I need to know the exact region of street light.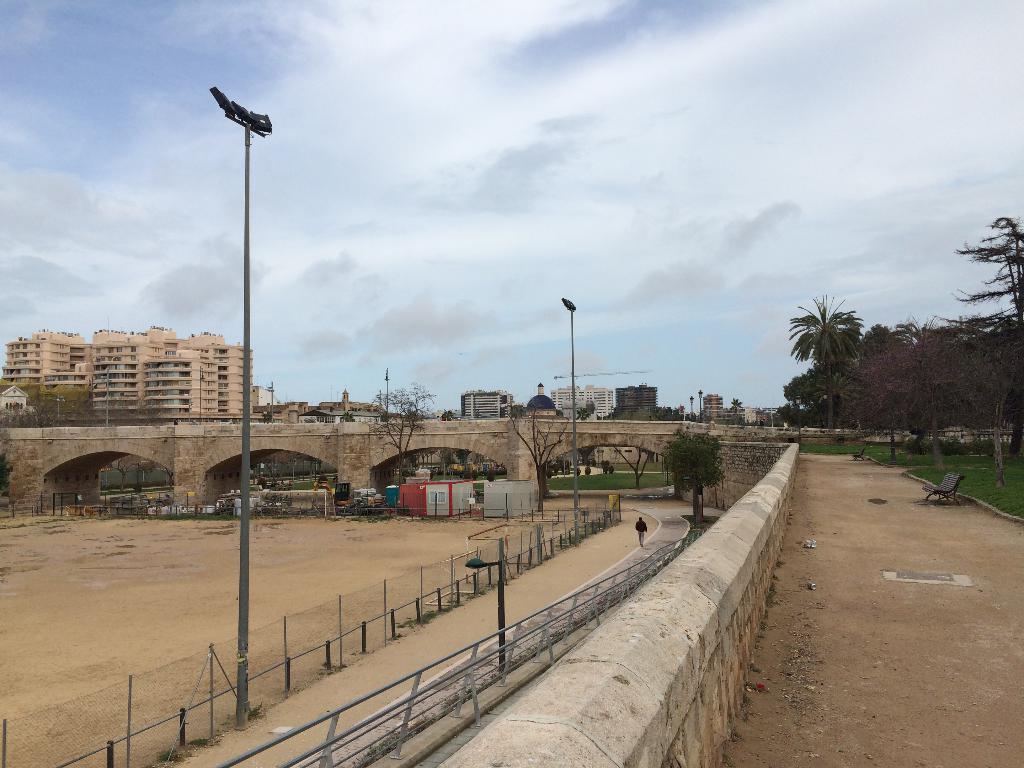
Region: <region>267, 380, 278, 426</region>.
